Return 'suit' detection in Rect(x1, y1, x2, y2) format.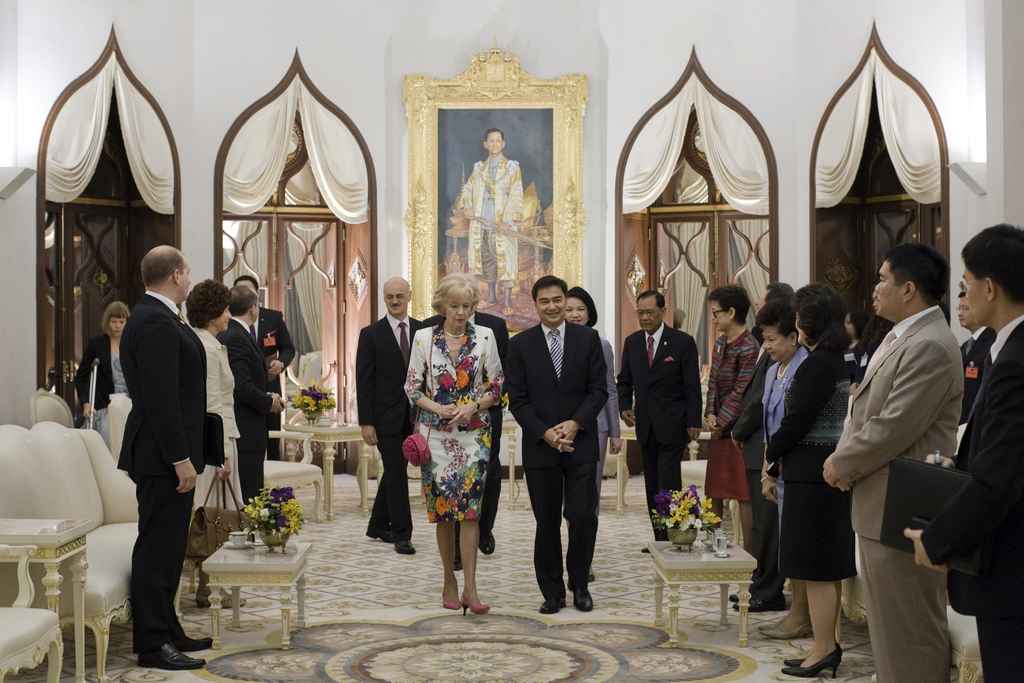
Rect(842, 340, 863, 381).
